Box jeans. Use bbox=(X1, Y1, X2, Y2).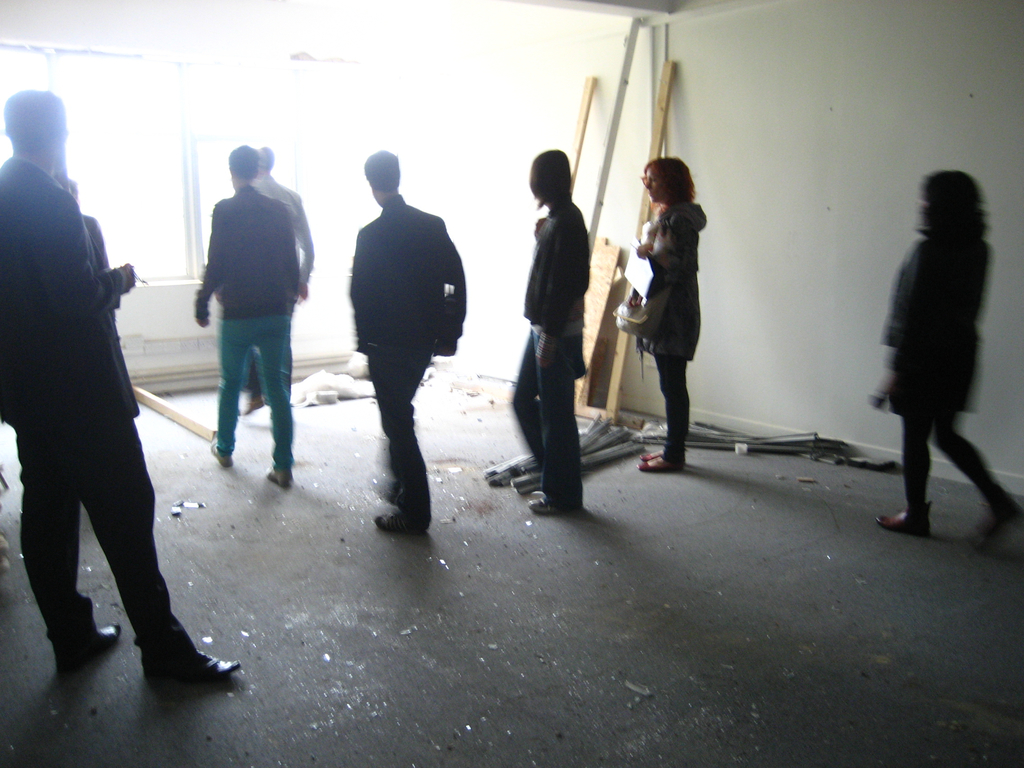
bbox=(889, 405, 1018, 504).
